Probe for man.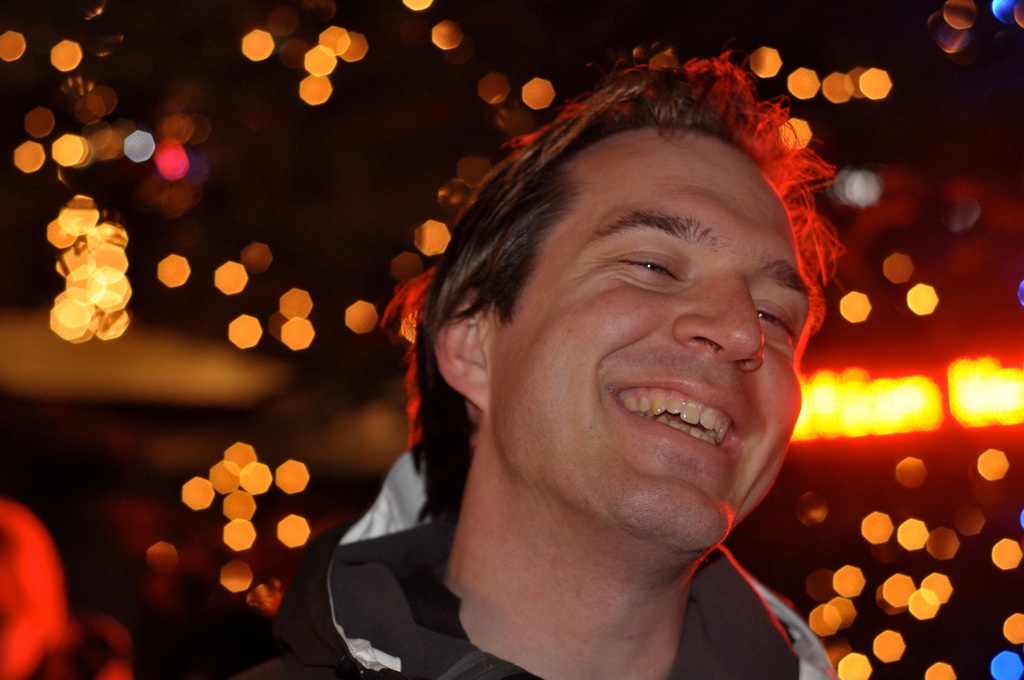
Probe result: BBox(215, 62, 867, 679).
